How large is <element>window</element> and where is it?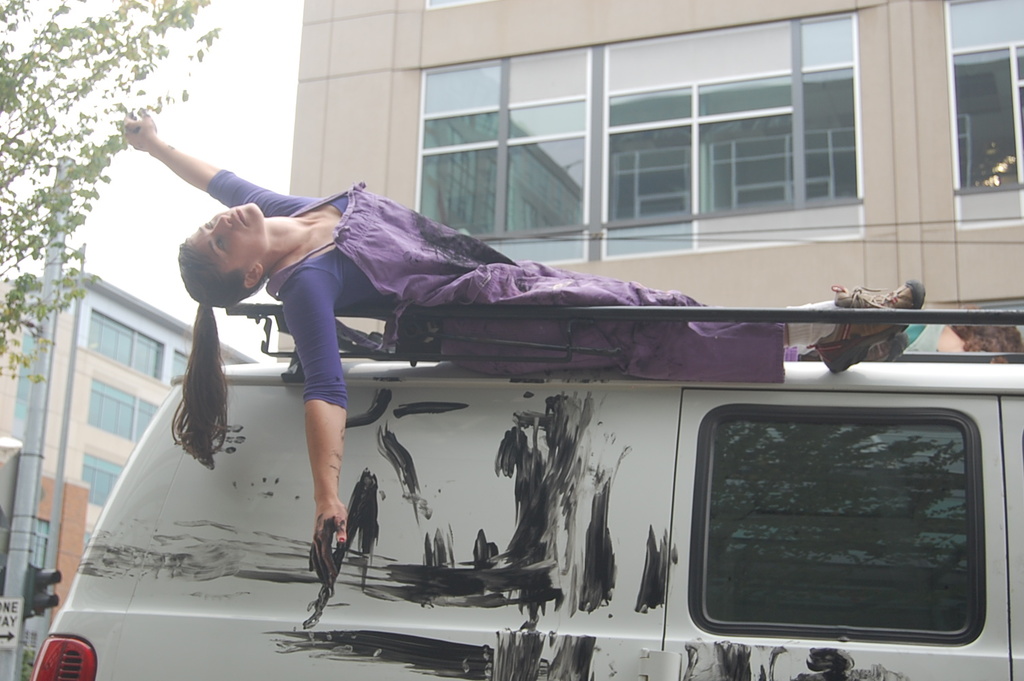
Bounding box: 436, 34, 957, 244.
